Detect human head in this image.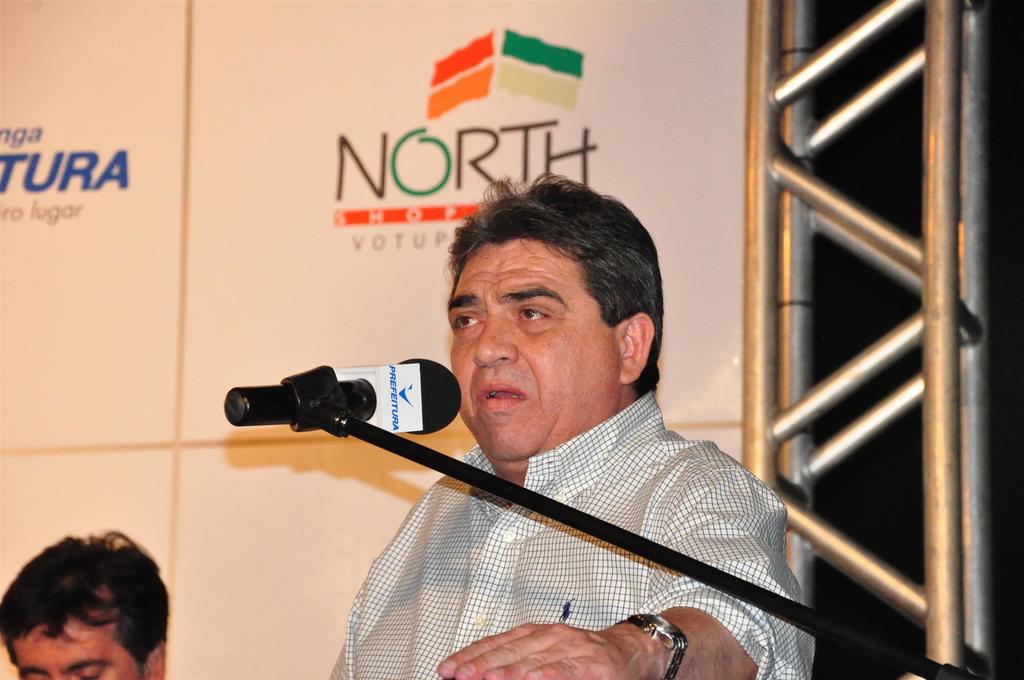
Detection: box=[435, 184, 672, 435].
